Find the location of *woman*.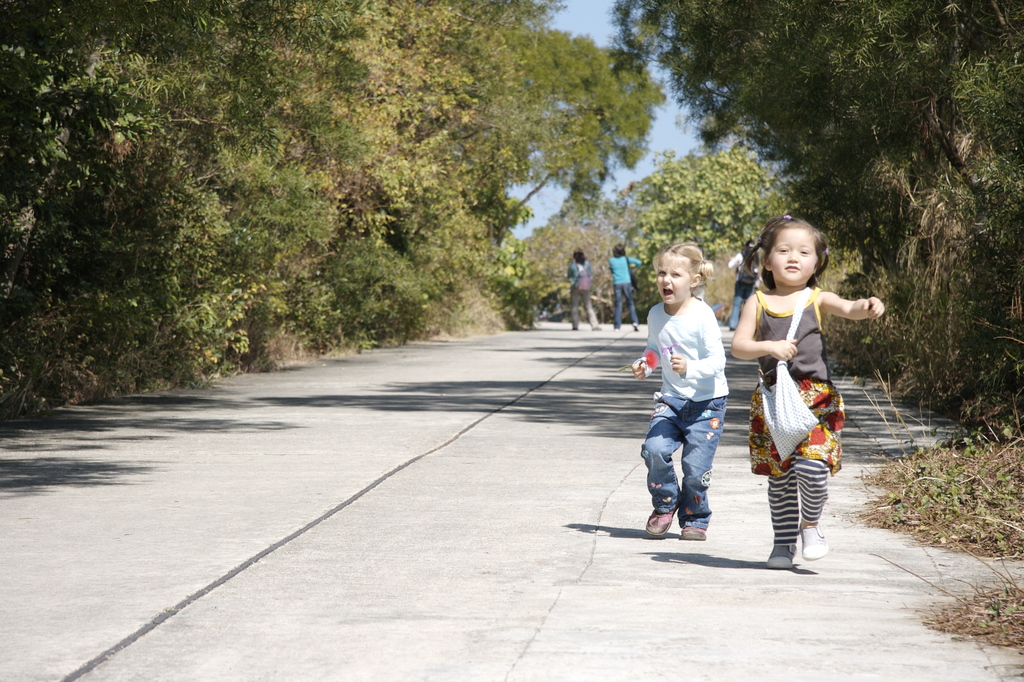
Location: [x1=568, y1=244, x2=602, y2=333].
